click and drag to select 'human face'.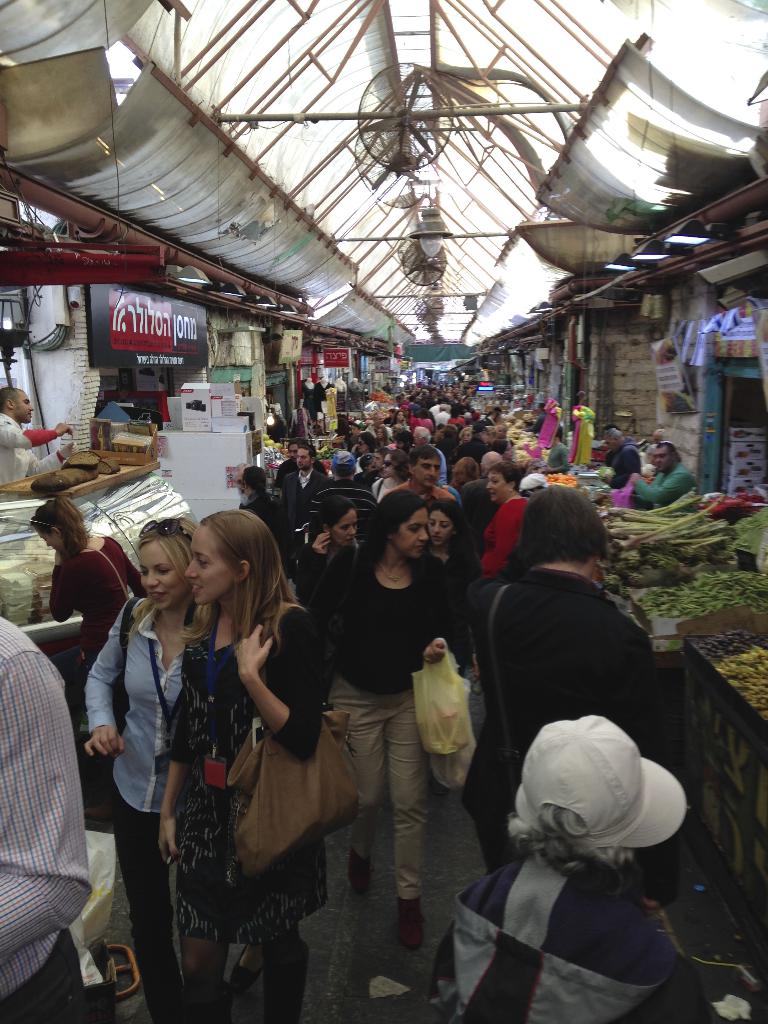
Selection: box=[394, 511, 426, 562].
